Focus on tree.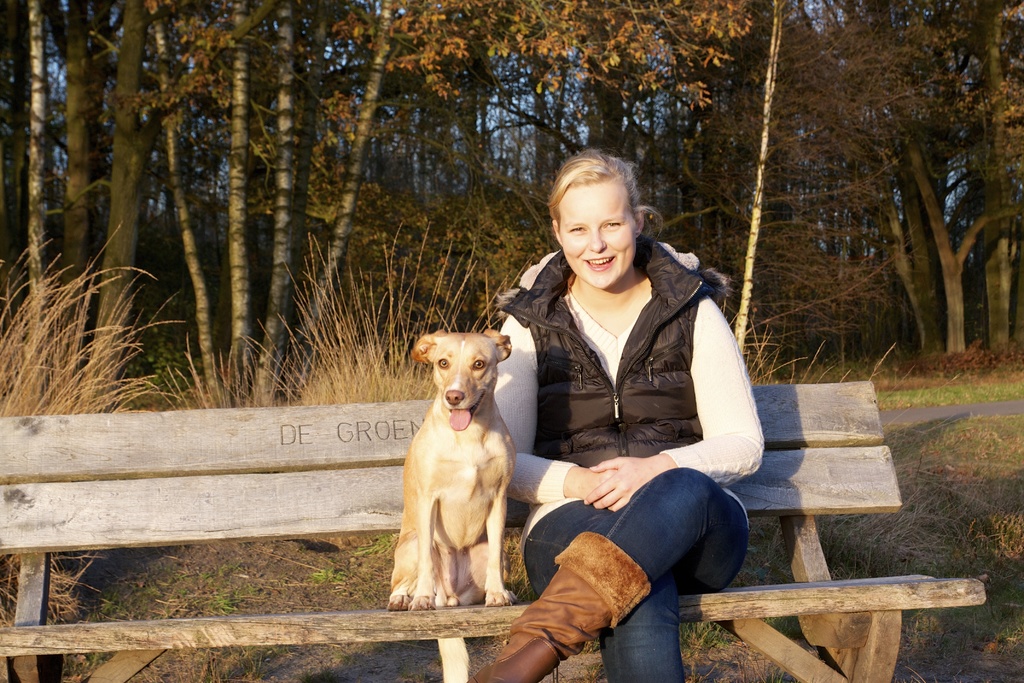
Focused at {"x1": 26, "y1": 0, "x2": 43, "y2": 295}.
